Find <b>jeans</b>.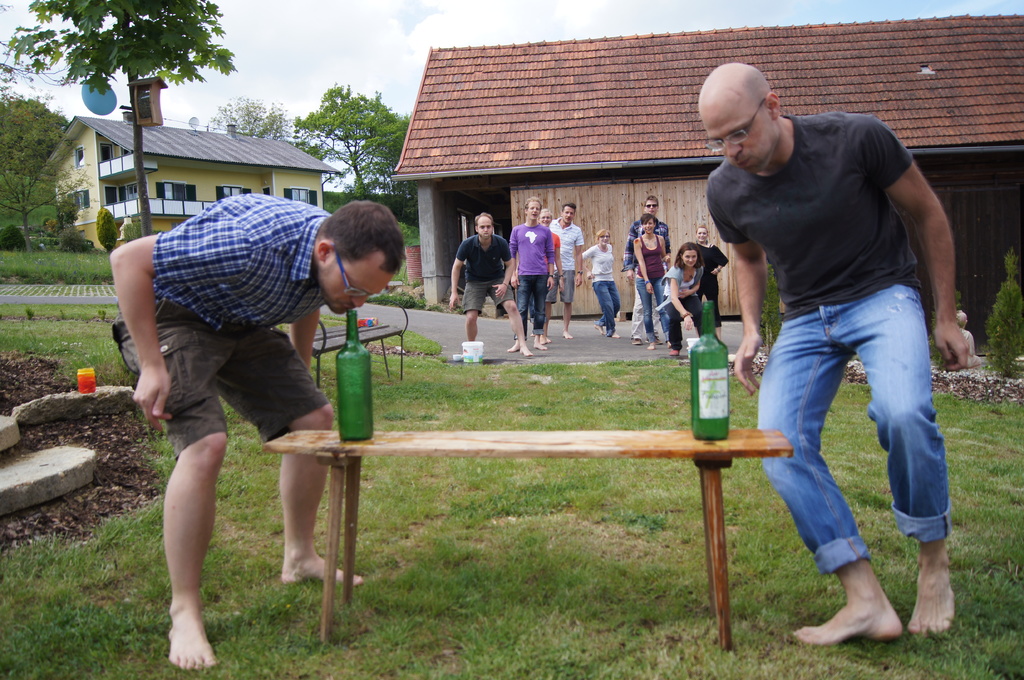
bbox=[591, 283, 621, 332].
